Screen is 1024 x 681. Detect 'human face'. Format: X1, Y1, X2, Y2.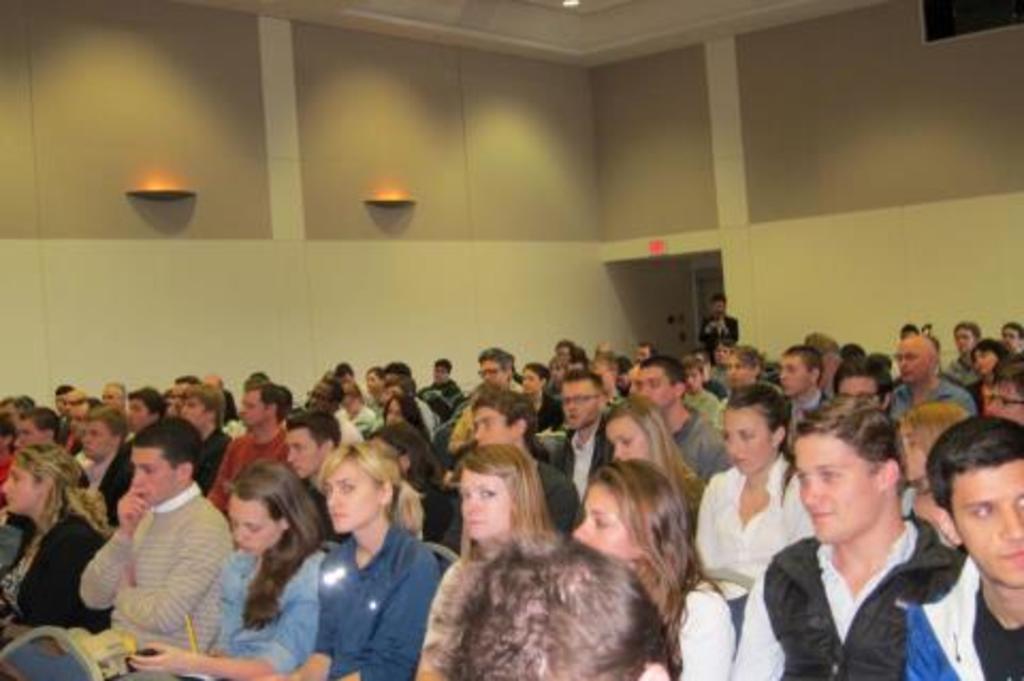
162, 393, 183, 425.
